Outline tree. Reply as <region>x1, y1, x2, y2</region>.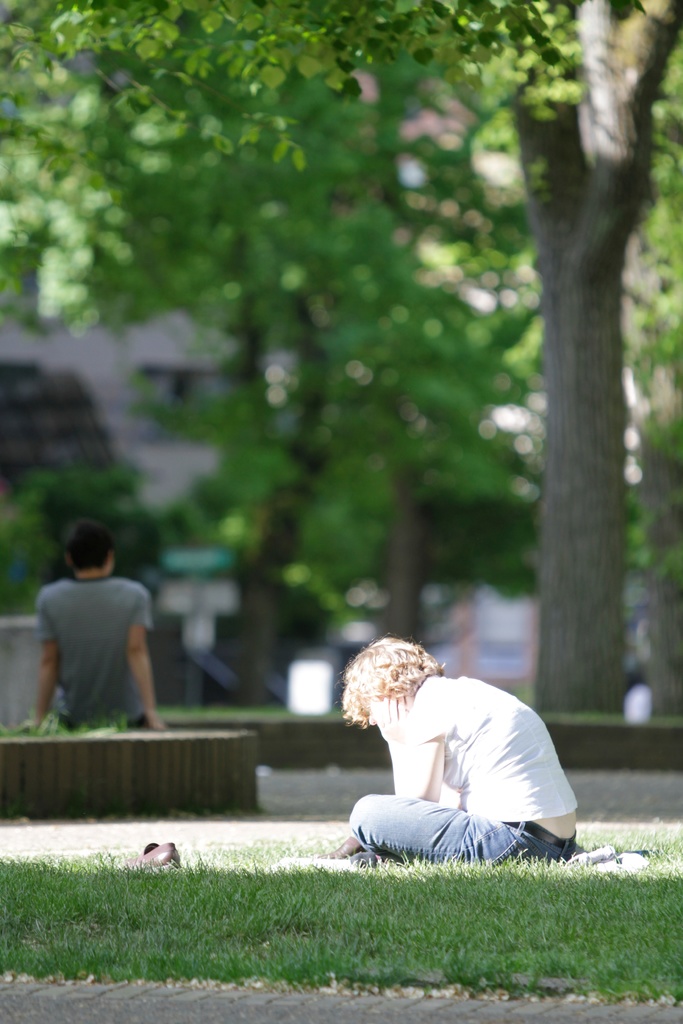
<region>0, 10, 682, 699</region>.
